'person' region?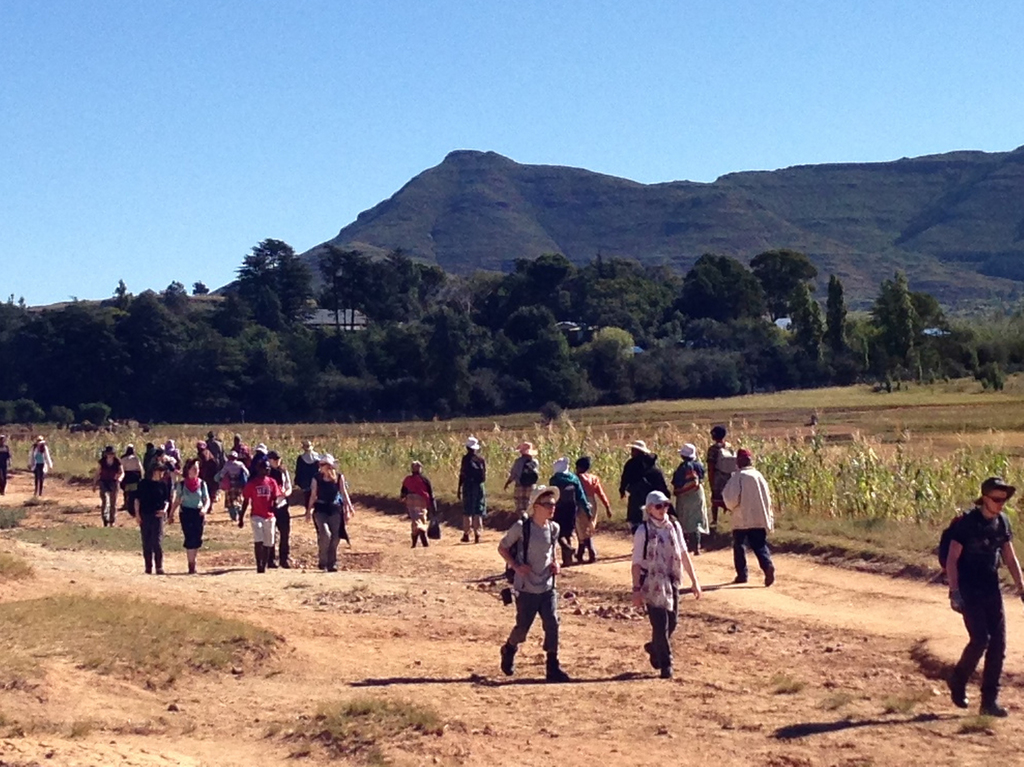
[x1=943, y1=472, x2=1023, y2=713]
